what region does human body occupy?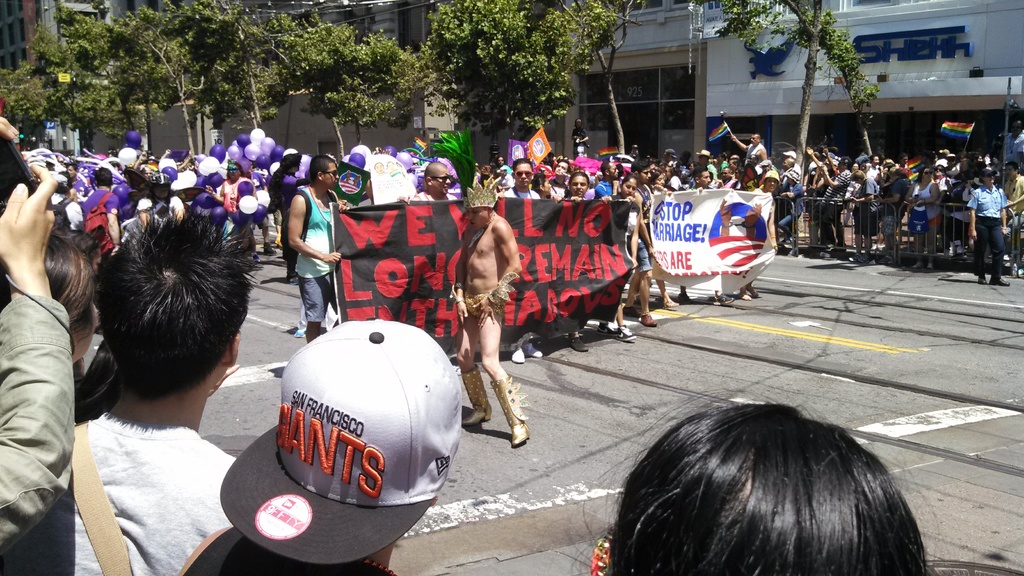
(x1=68, y1=210, x2=244, y2=575).
